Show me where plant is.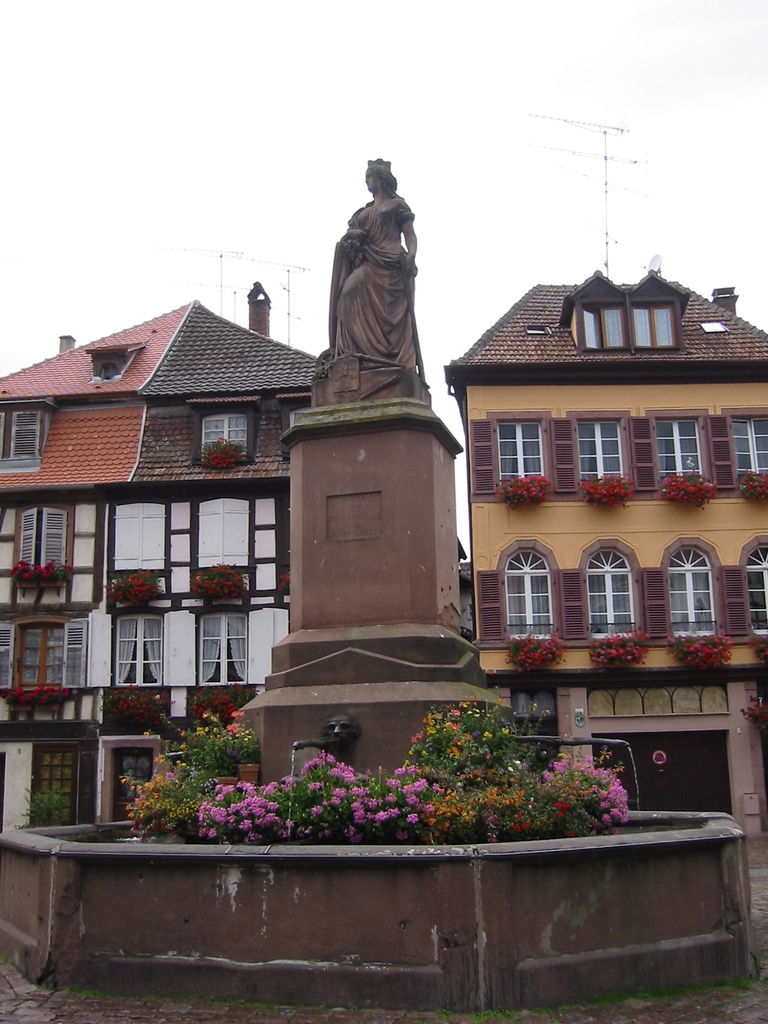
plant is at {"x1": 100, "y1": 682, "x2": 165, "y2": 729}.
